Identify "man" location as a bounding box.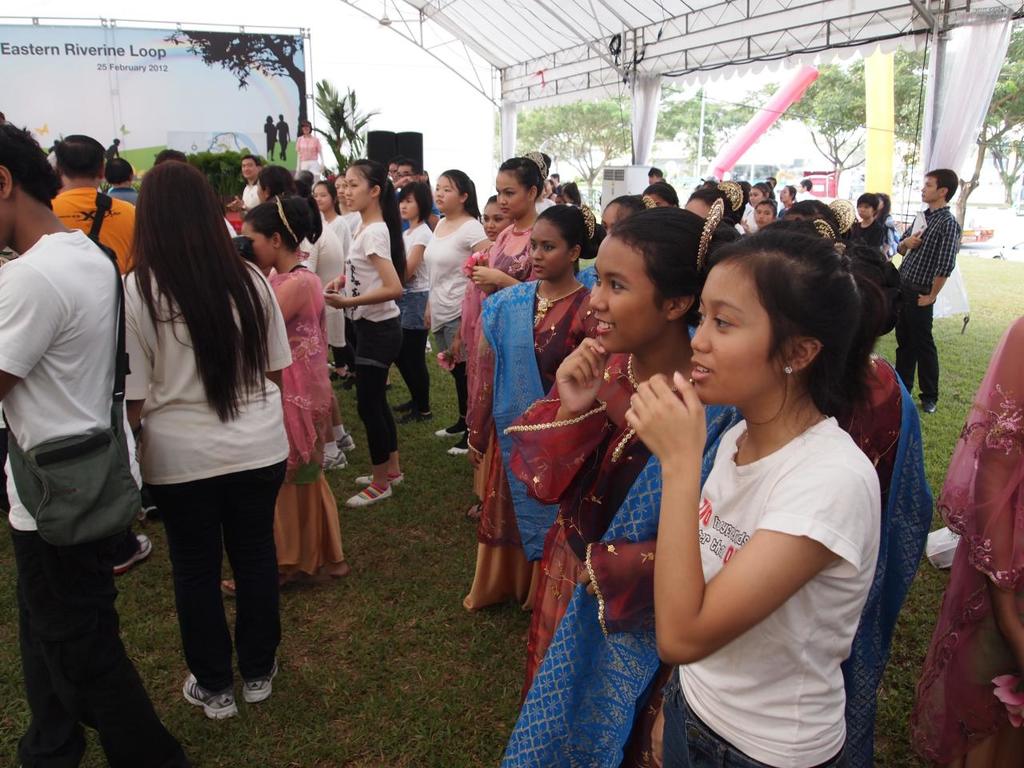
rect(897, 168, 958, 412).
